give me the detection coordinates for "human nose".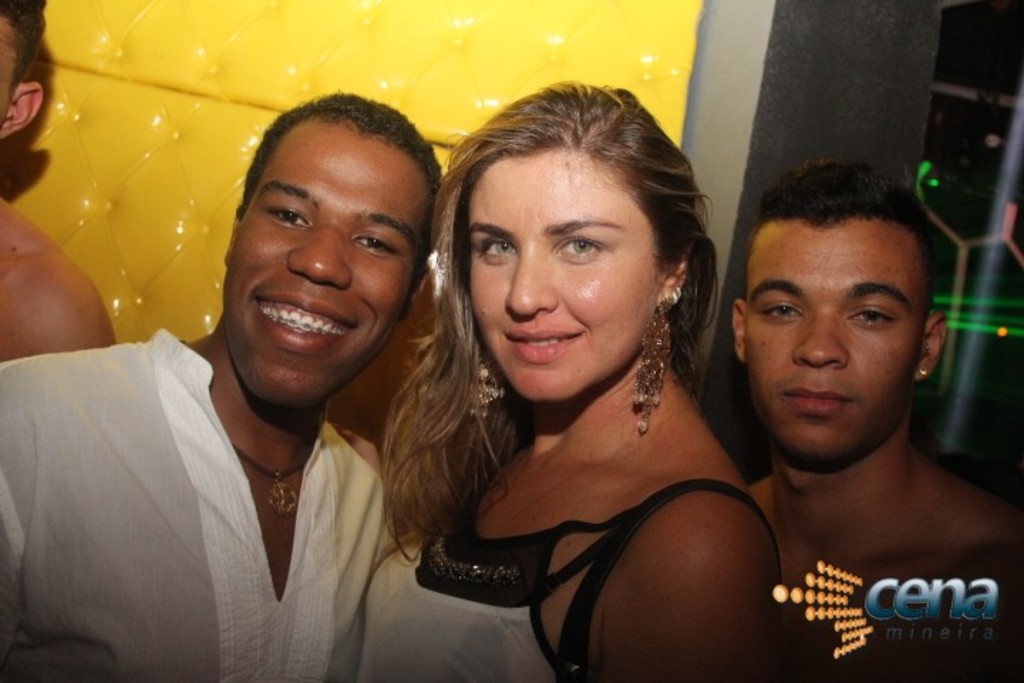
[283,219,351,289].
